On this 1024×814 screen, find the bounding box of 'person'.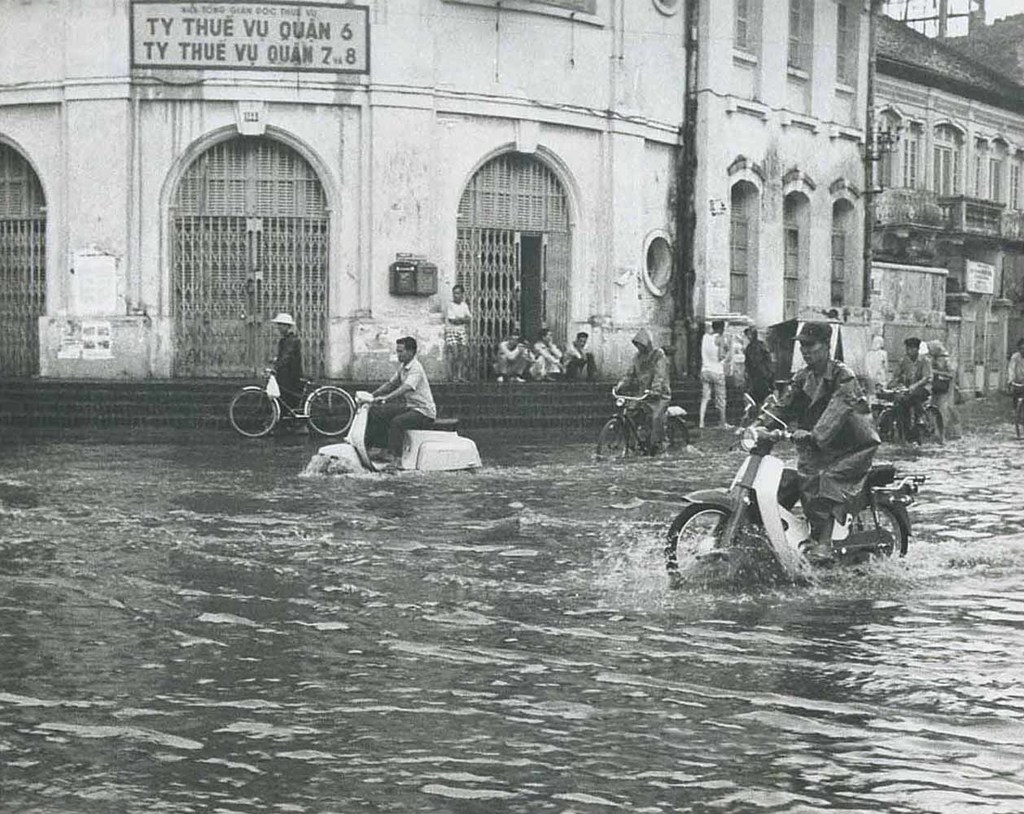
Bounding box: bbox=[615, 323, 673, 459].
